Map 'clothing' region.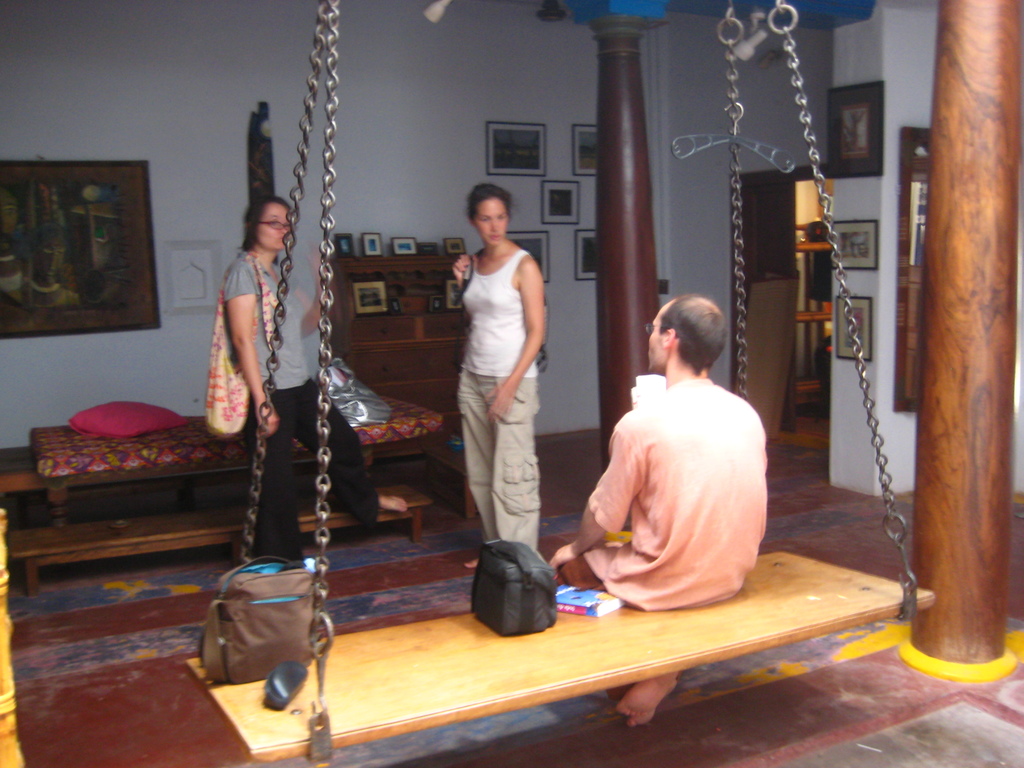
Mapped to 586/371/769/606.
